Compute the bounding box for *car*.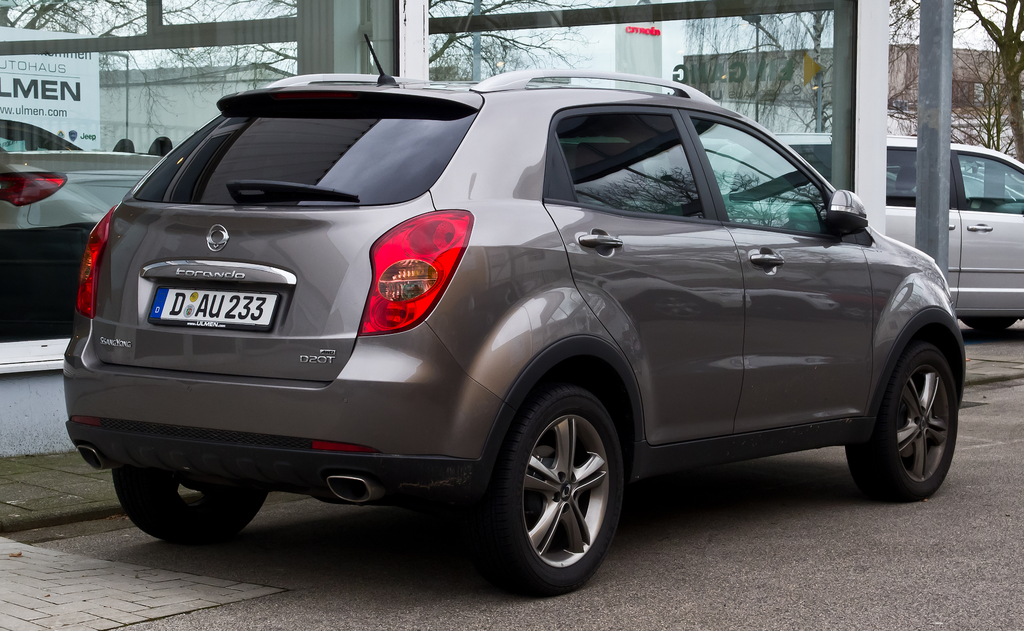
l=1, t=119, r=164, b=229.
